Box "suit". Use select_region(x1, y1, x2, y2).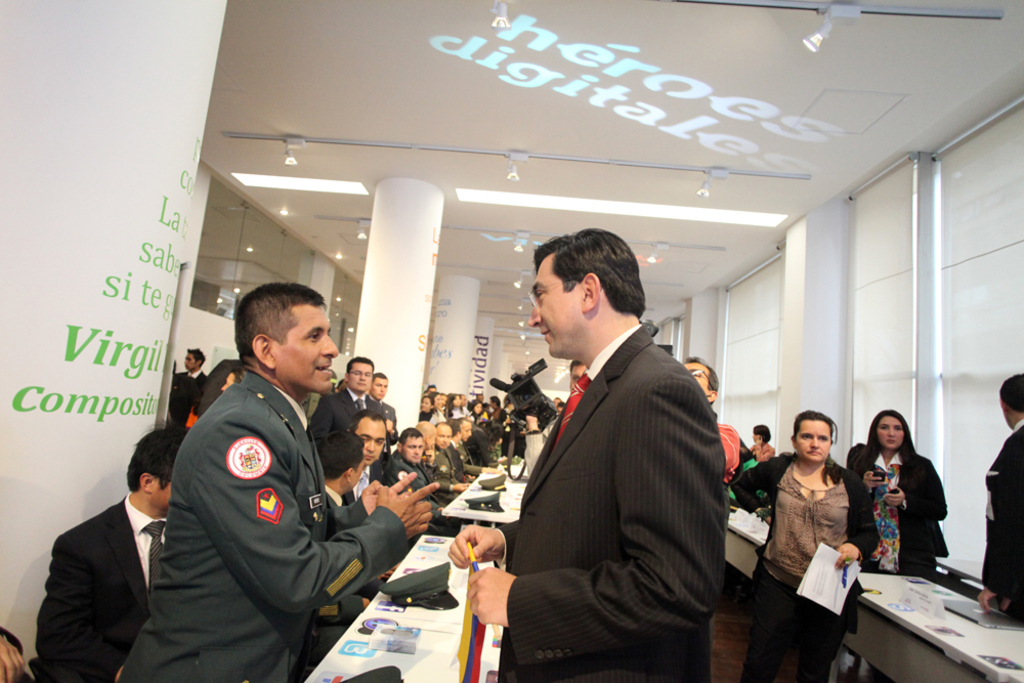
select_region(847, 447, 957, 573).
